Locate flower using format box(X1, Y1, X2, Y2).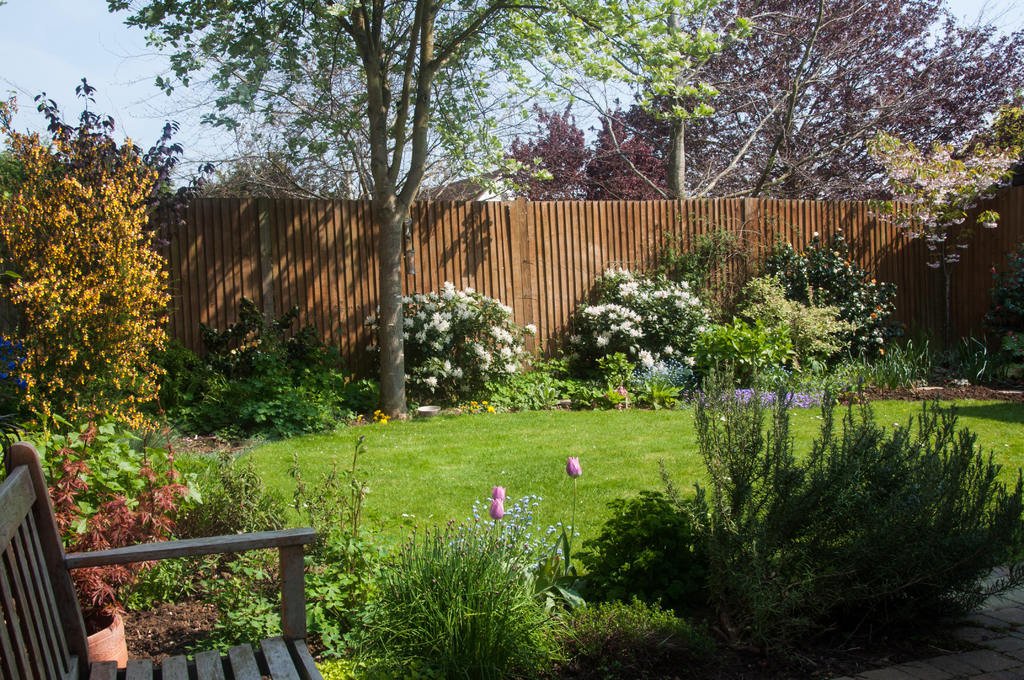
box(201, 296, 305, 371).
